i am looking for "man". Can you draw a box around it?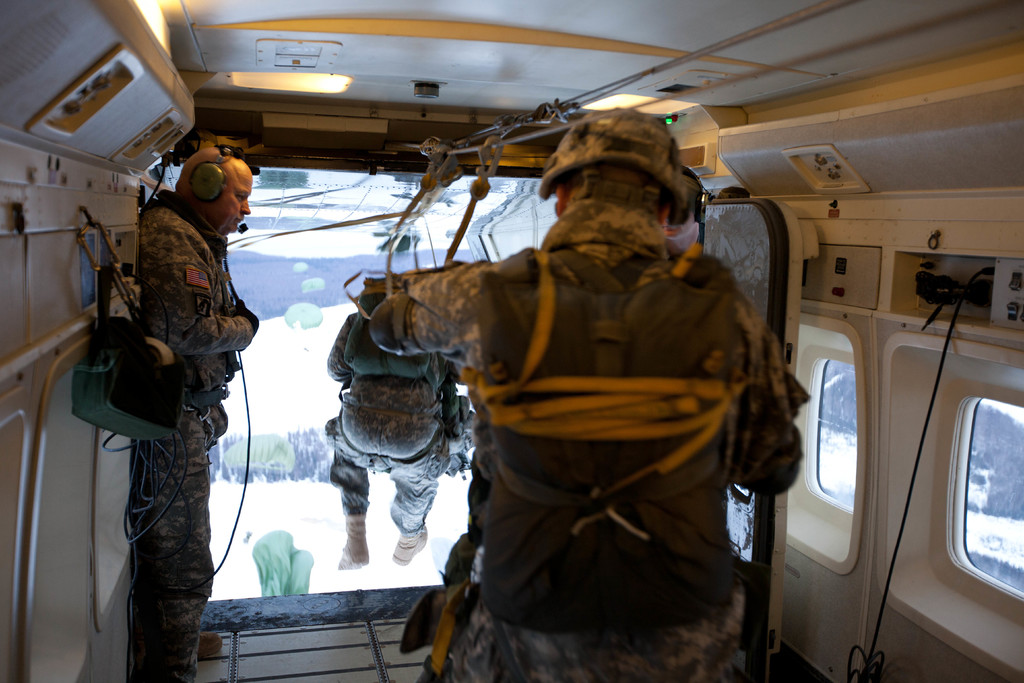
Sure, the bounding box is box=[132, 146, 260, 682].
